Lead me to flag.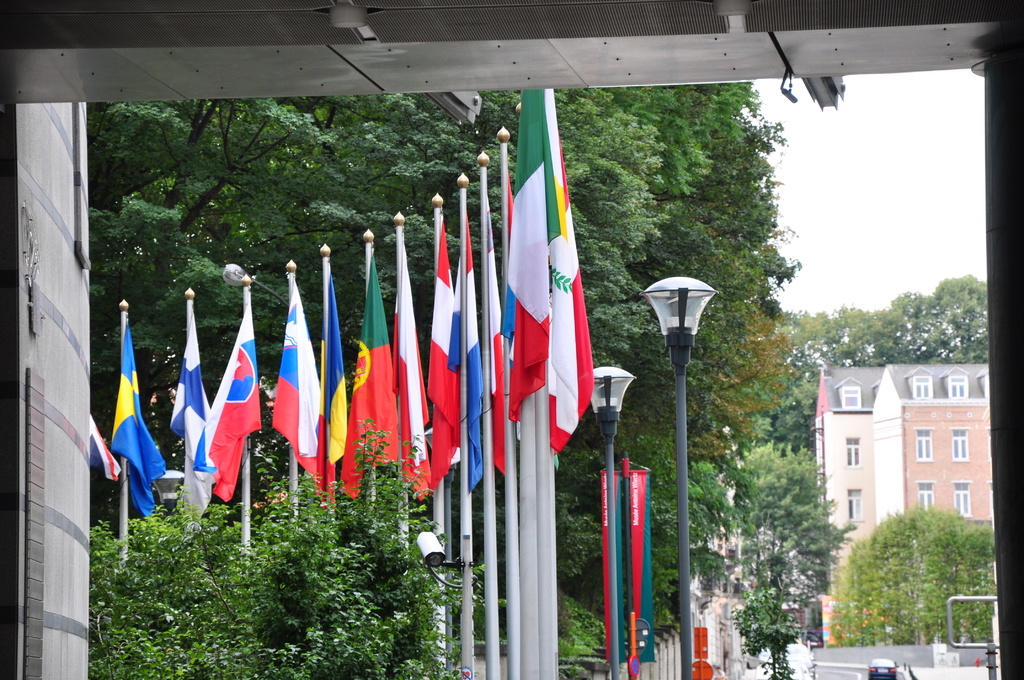
Lead to [x1=507, y1=71, x2=554, y2=430].
